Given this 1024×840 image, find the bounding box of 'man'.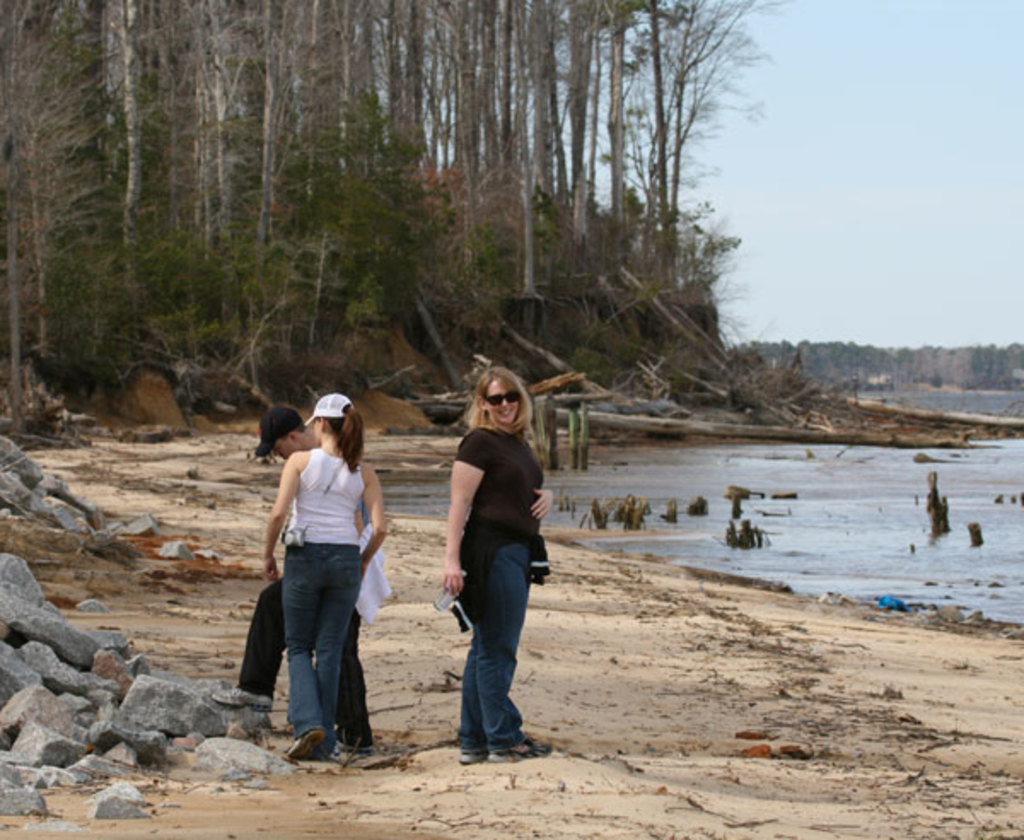
220:408:369:765.
